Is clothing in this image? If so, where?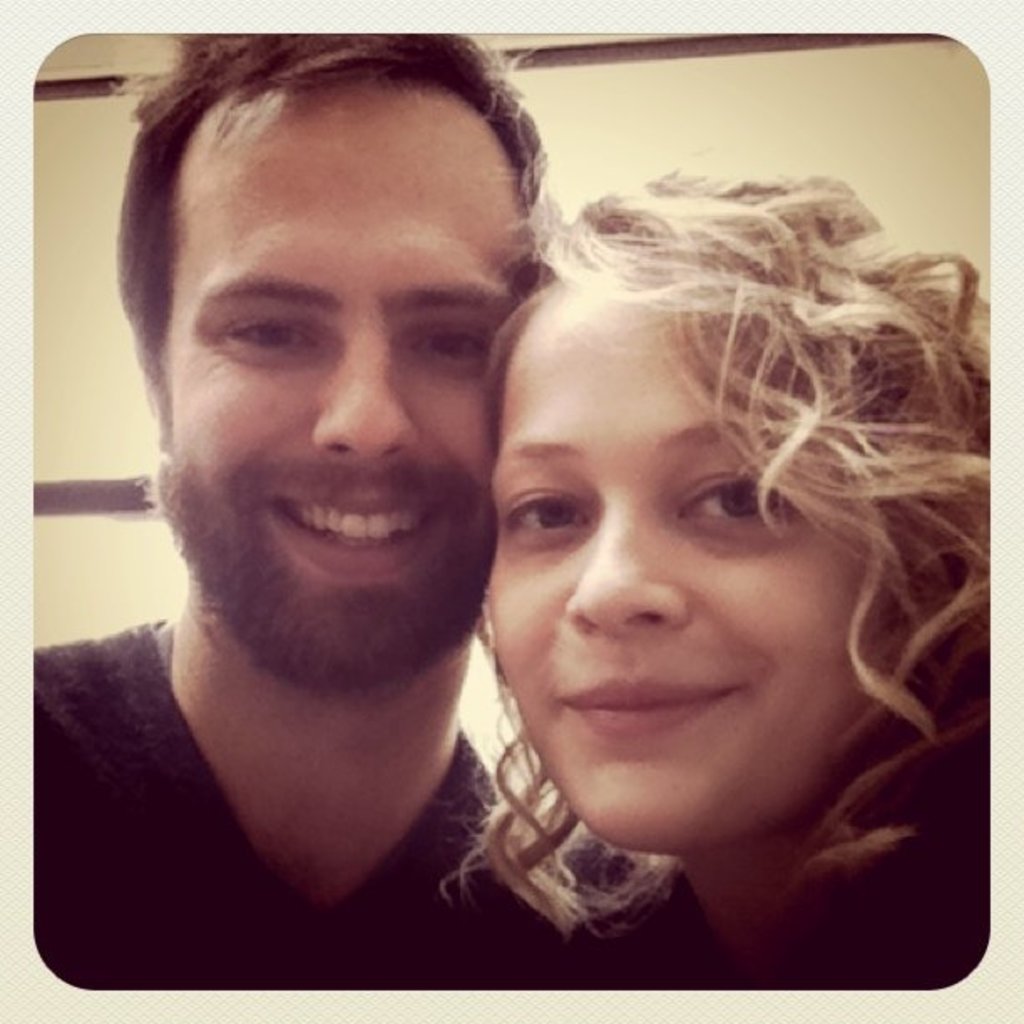
Yes, at {"x1": 564, "y1": 698, "x2": 1002, "y2": 987}.
